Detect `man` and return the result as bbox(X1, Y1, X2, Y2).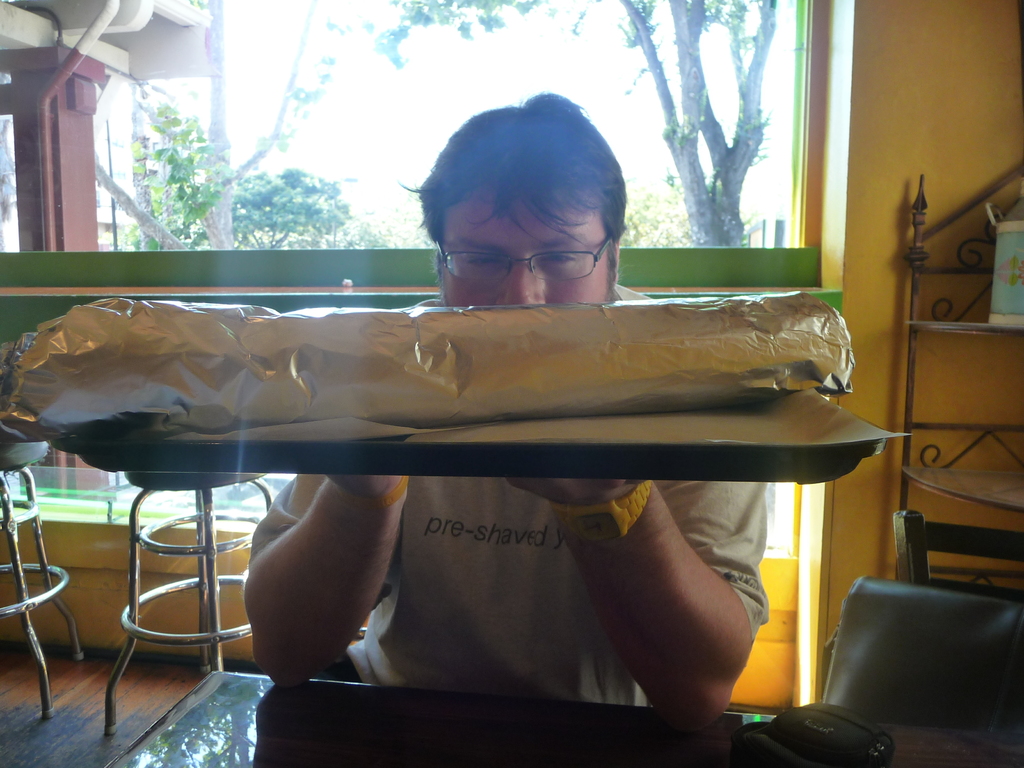
bbox(244, 94, 767, 735).
